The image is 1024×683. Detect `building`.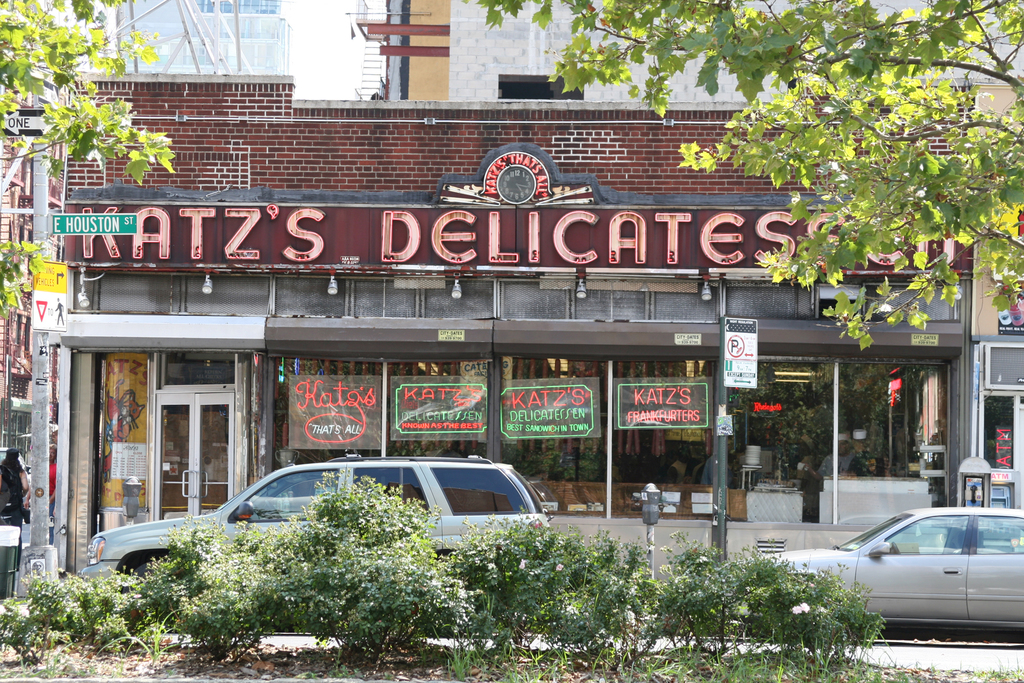
Detection: [x1=0, y1=0, x2=292, y2=72].
